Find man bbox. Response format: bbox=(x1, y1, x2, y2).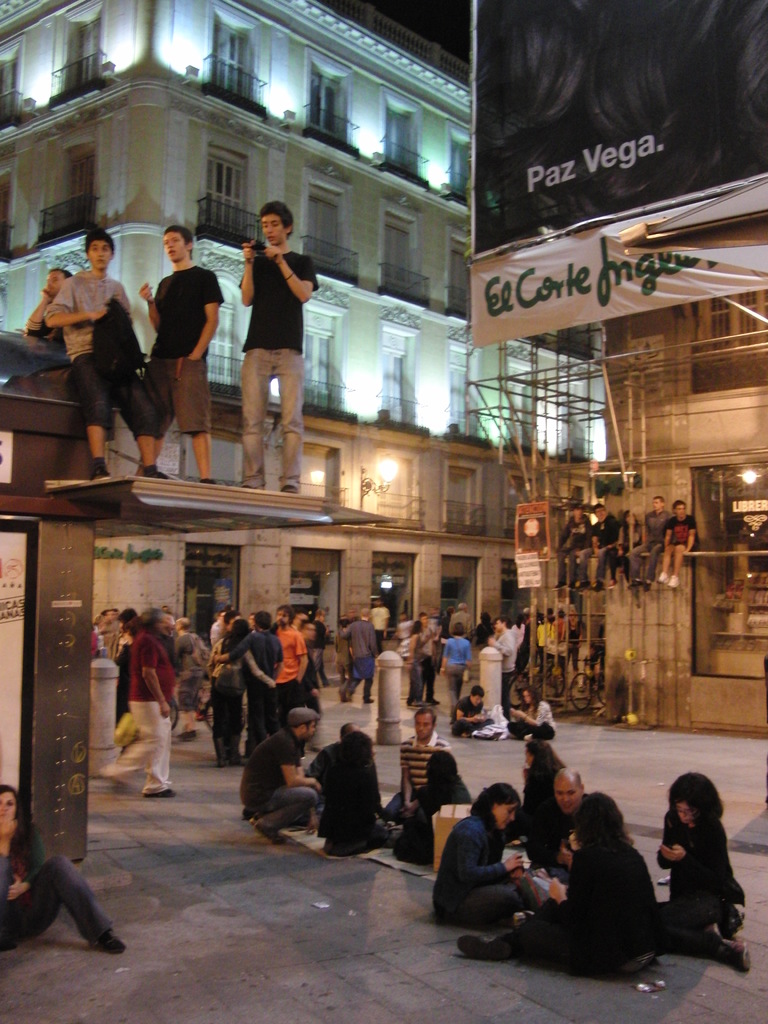
bbox=(658, 497, 700, 586).
